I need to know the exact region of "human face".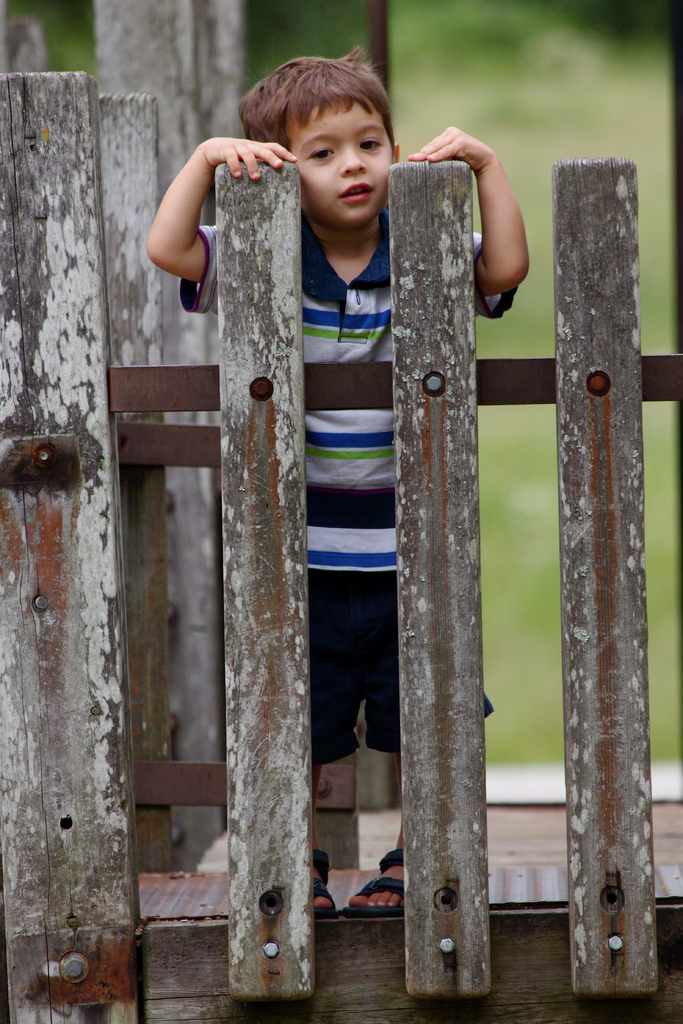
Region: bbox(291, 94, 389, 230).
